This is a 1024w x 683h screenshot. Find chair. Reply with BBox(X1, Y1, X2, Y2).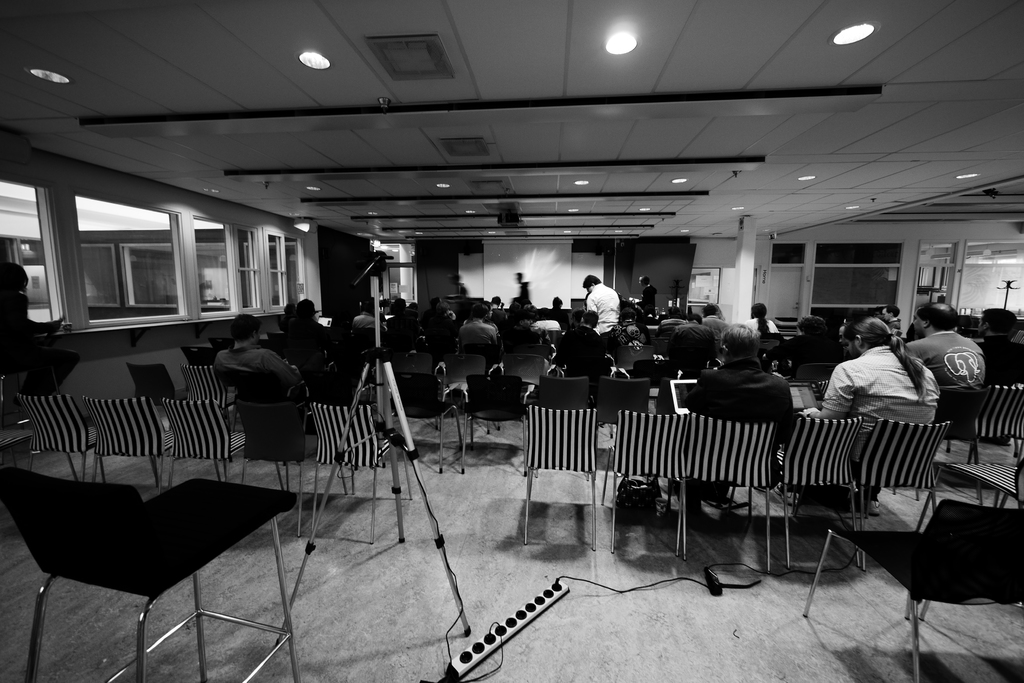
BBox(937, 384, 992, 465).
